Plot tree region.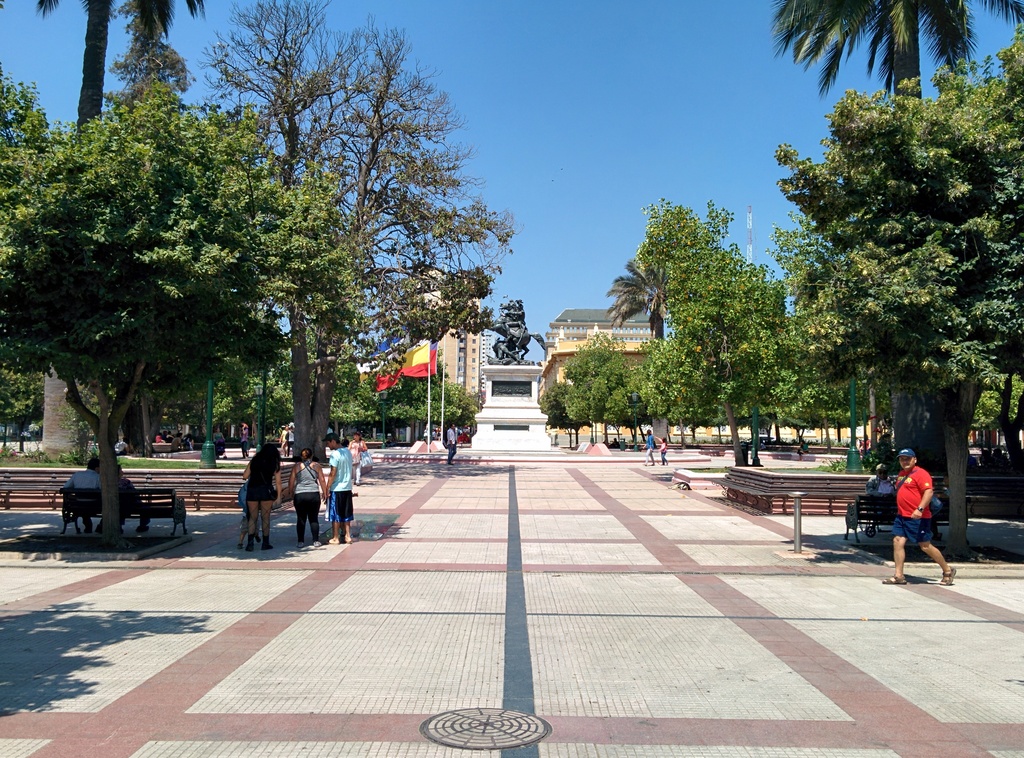
Plotted at select_region(25, 0, 188, 127).
